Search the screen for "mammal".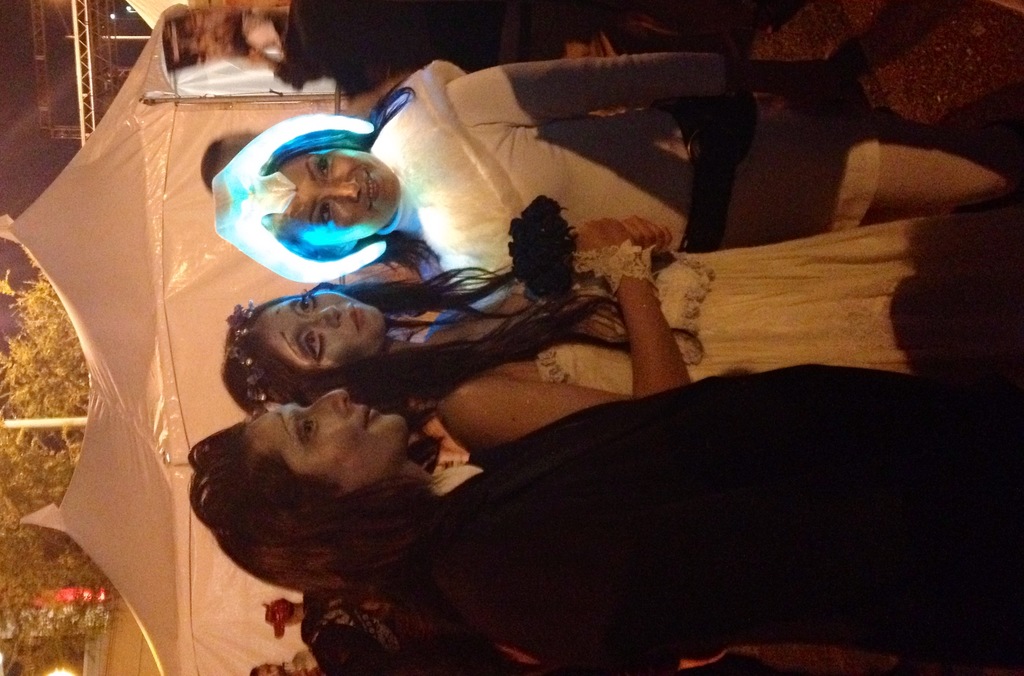
Found at detection(216, 211, 1023, 449).
